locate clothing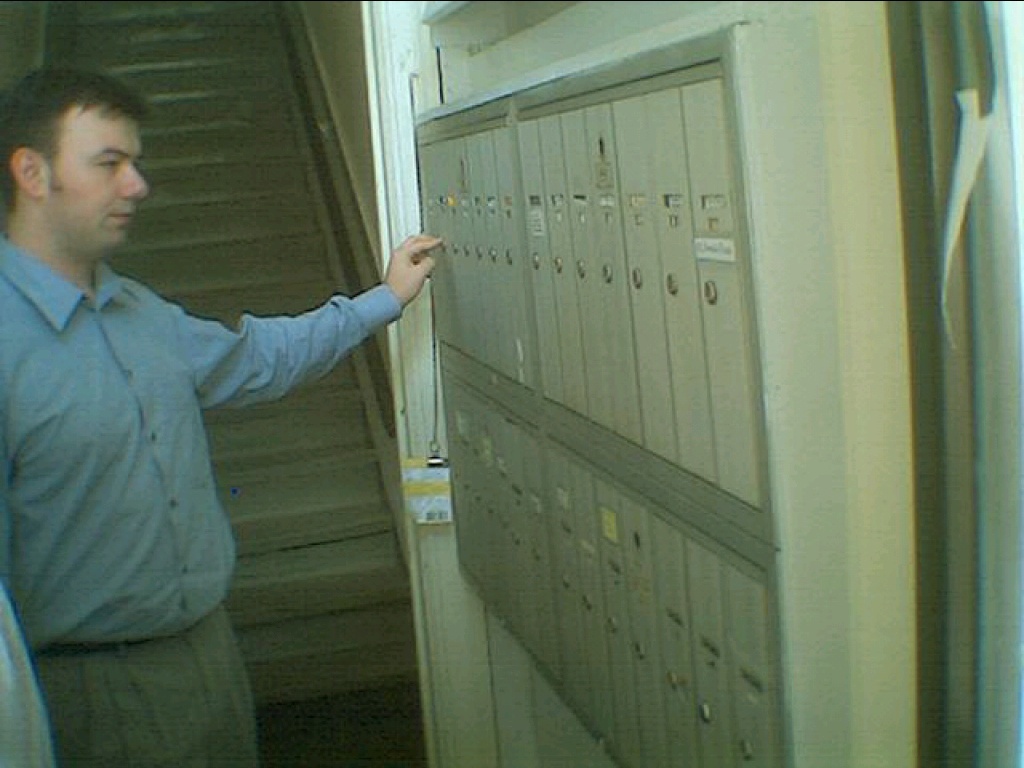
0 165 337 720
